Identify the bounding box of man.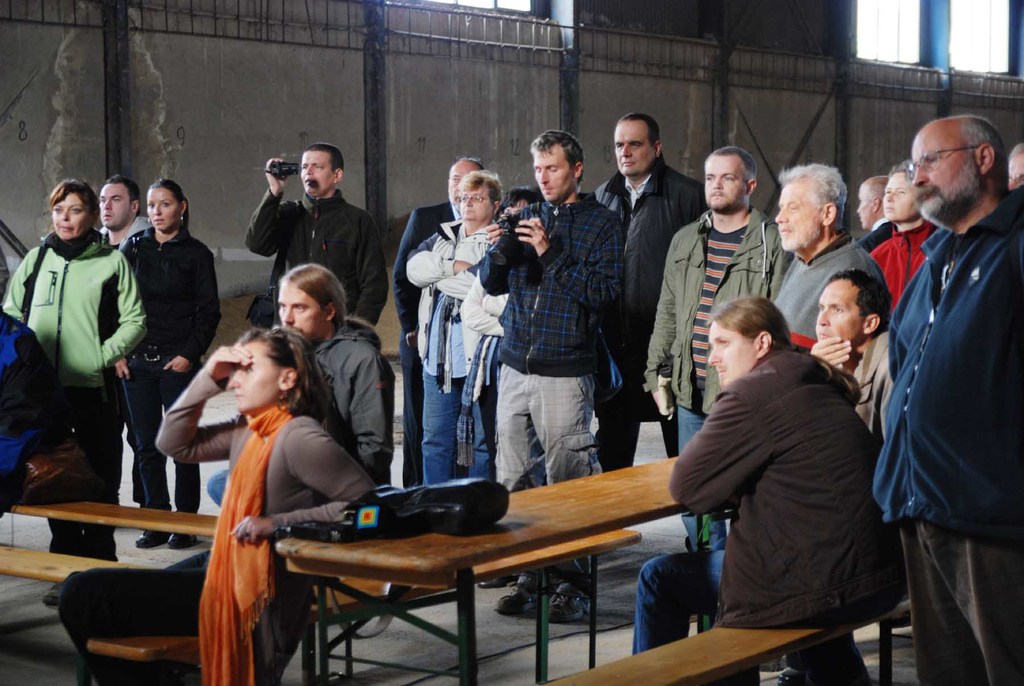
(643,146,796,550).
